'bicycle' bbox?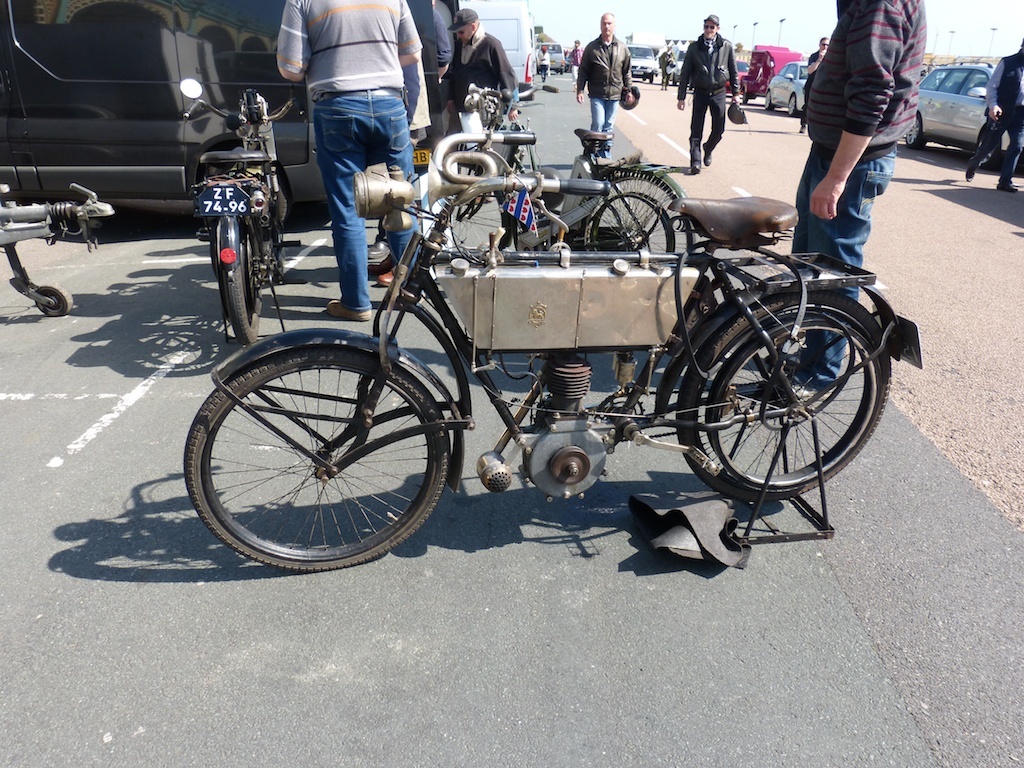
236 109 910 576
